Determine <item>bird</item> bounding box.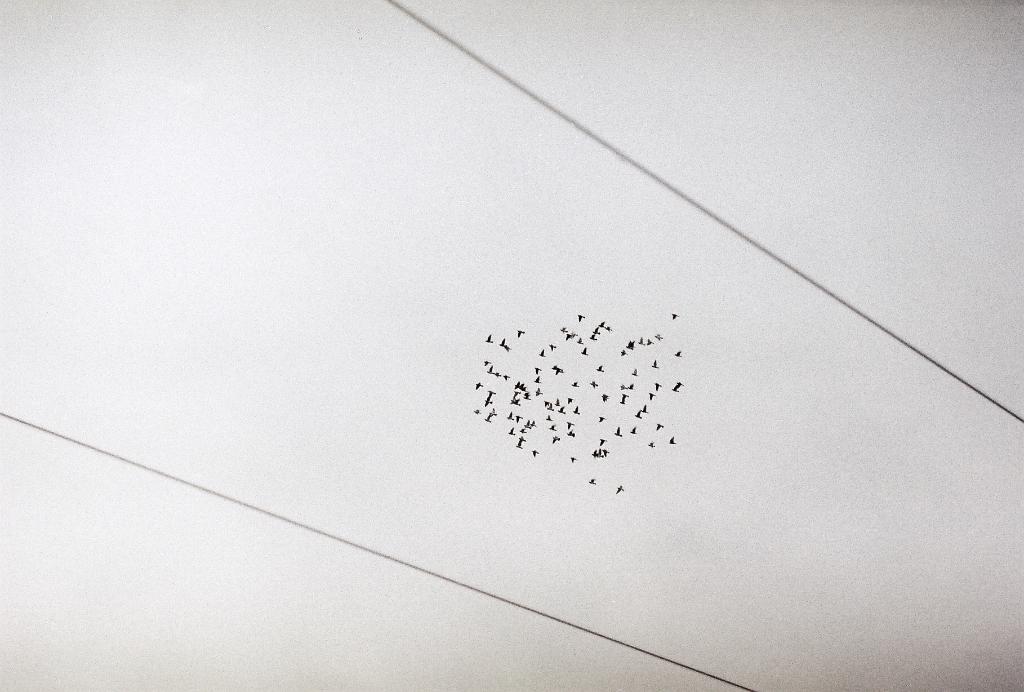
Determined: l=588, t=477, r=596, b=484.
